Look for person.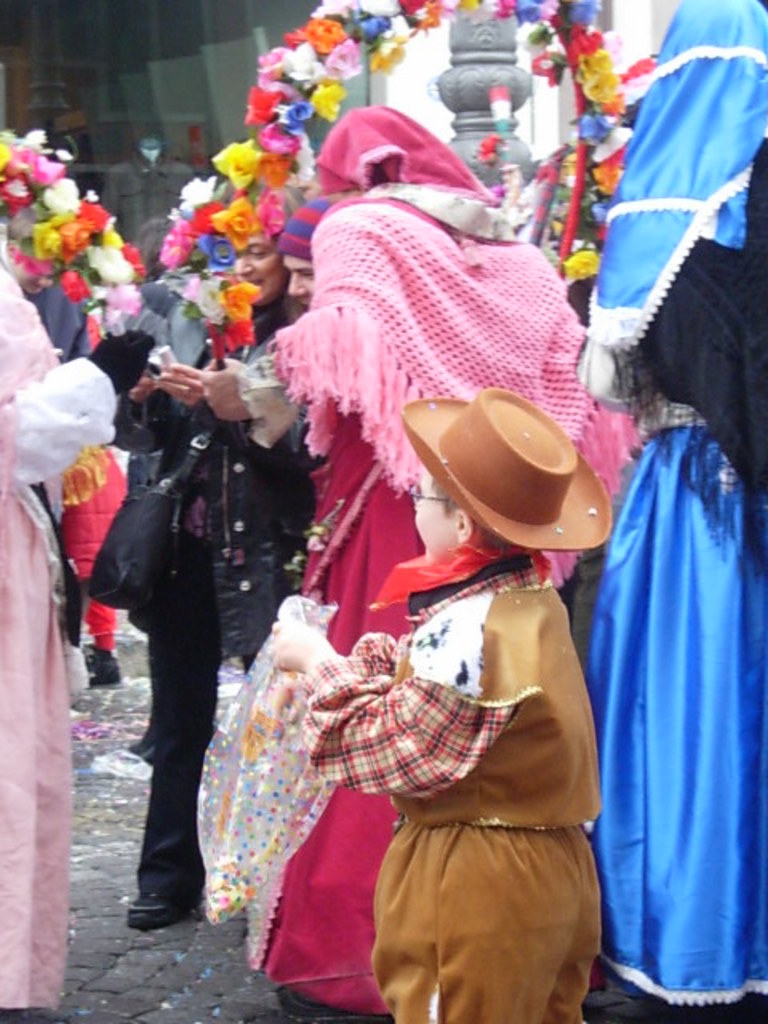
Found: [left=570, top=0, right=766, bottom=1022].
